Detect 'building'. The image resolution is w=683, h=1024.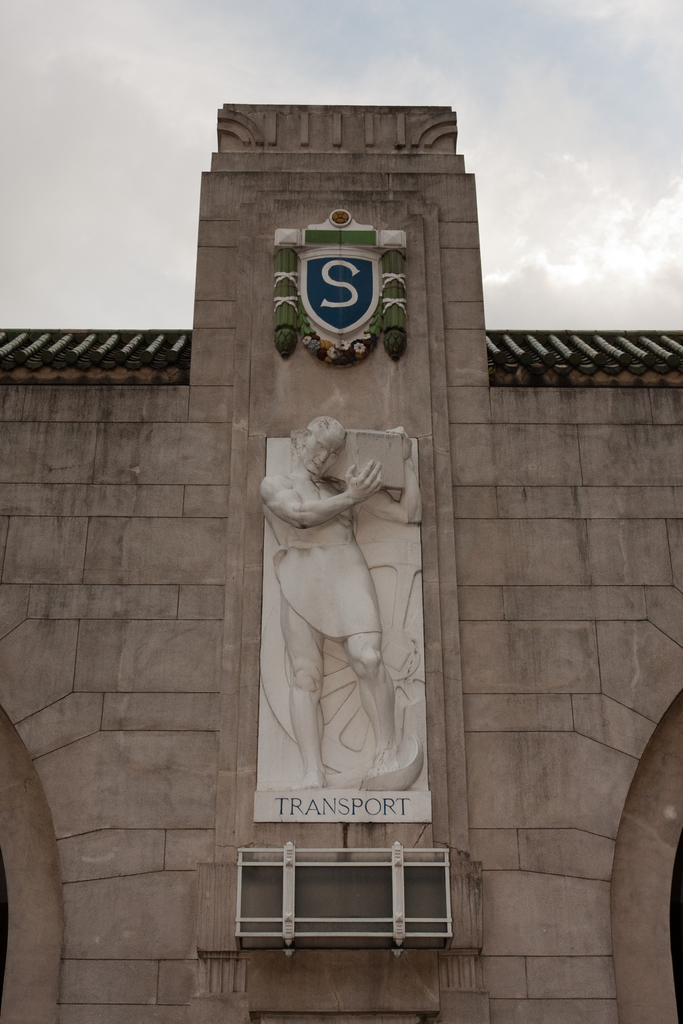
crop(0, 104, 682, 1023).
